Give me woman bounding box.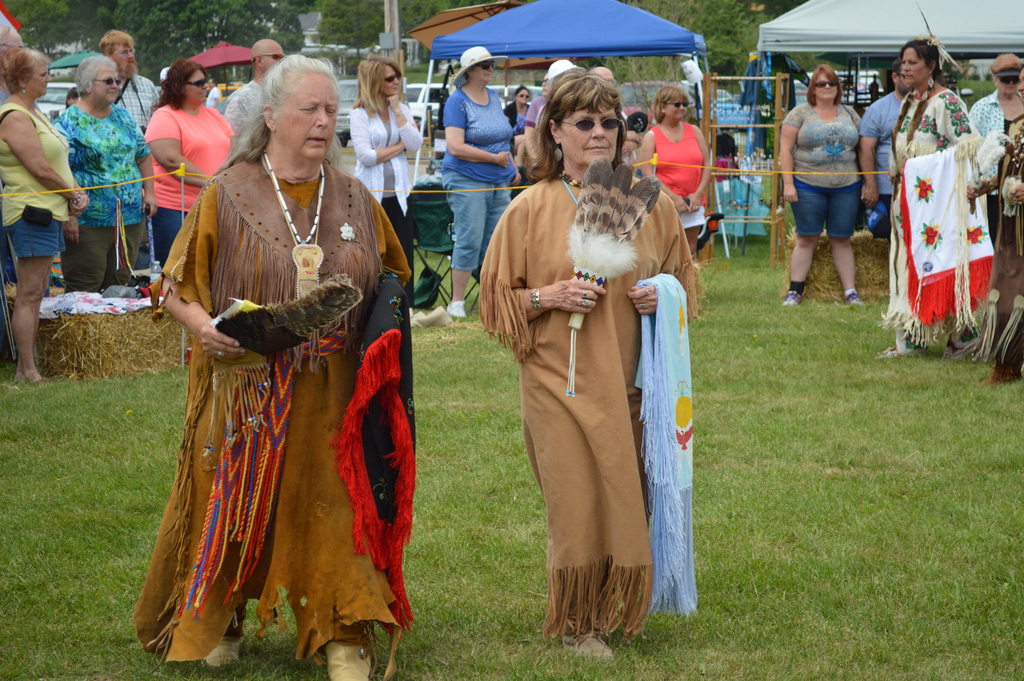
pyautogui.locateOnScreen(49, 54, 158, 296).
